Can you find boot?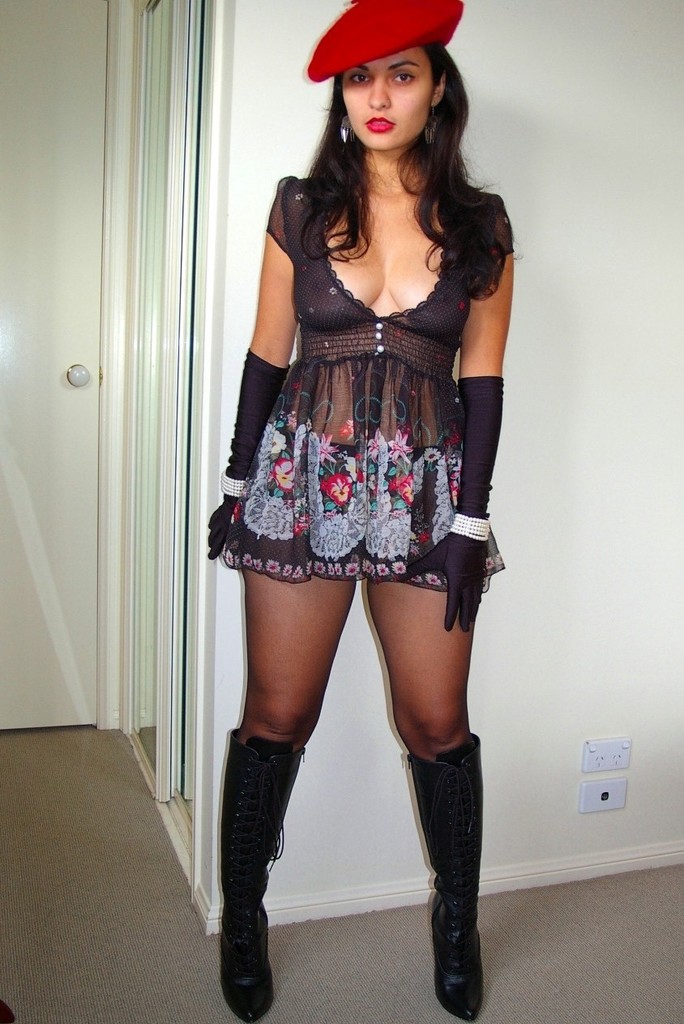
Yes, bounding box: 401, 730, 479, 1022.
